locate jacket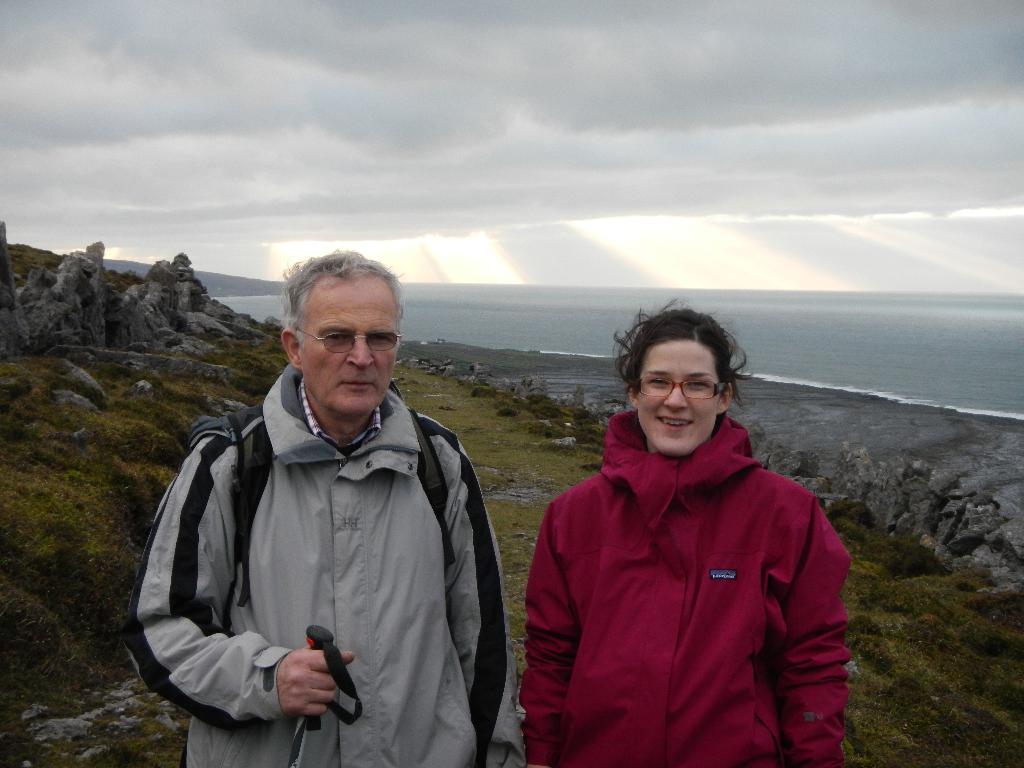
<region>499, 304, 855, 760</region>
